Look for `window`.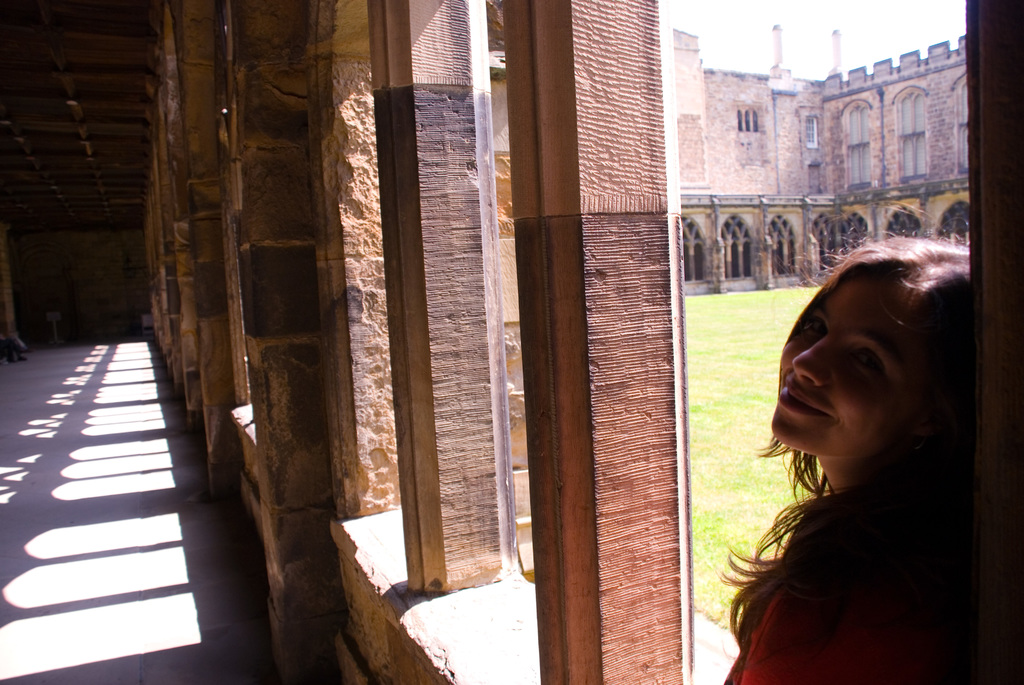
Found: detection(948, 69, 973, 175).
